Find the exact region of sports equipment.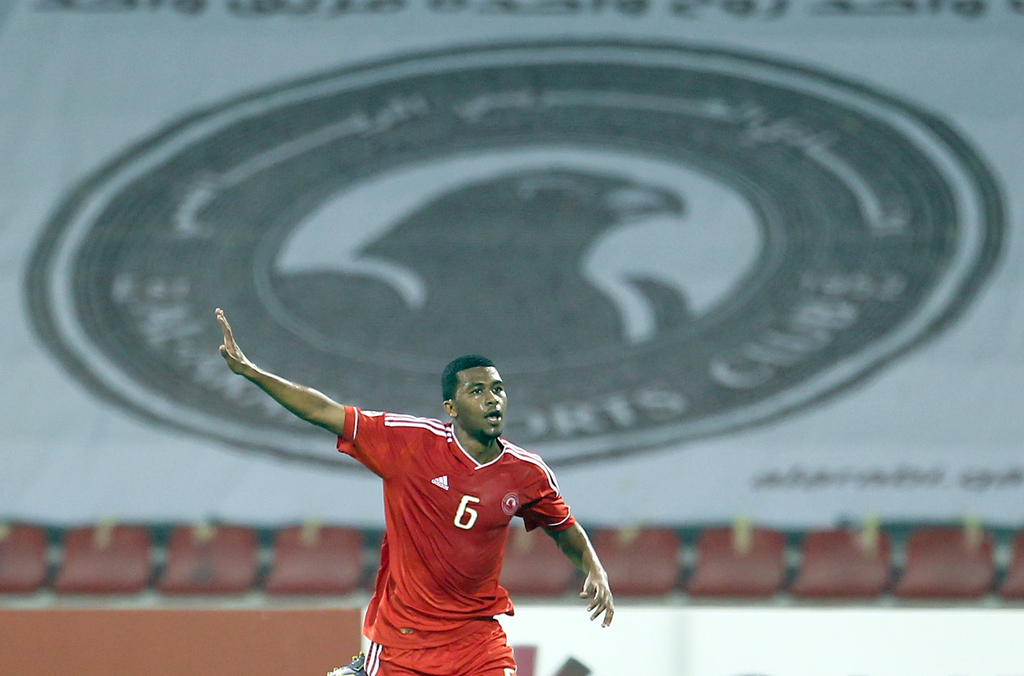
Exact region: Rect(327, 652, 371, 675).
